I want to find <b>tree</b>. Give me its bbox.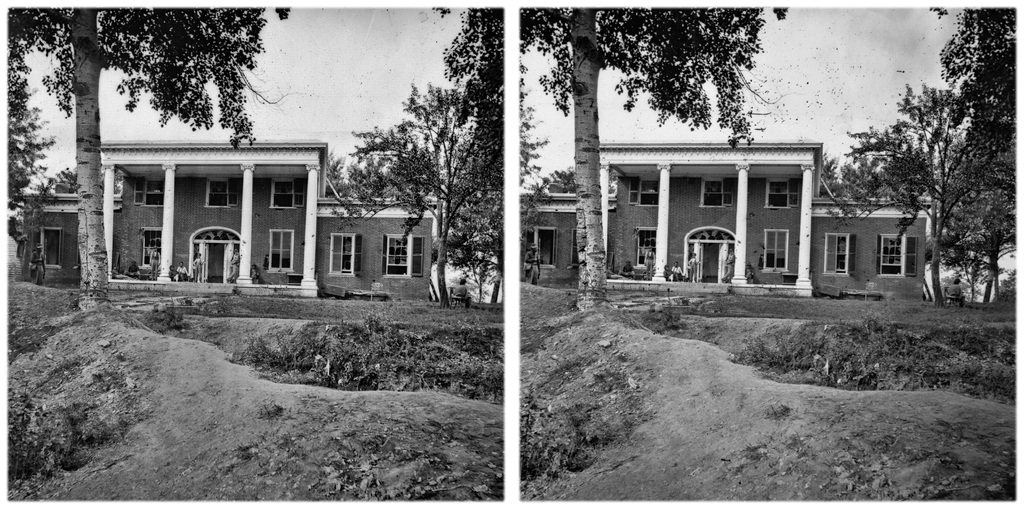
(840, 5, 1023, 312).
